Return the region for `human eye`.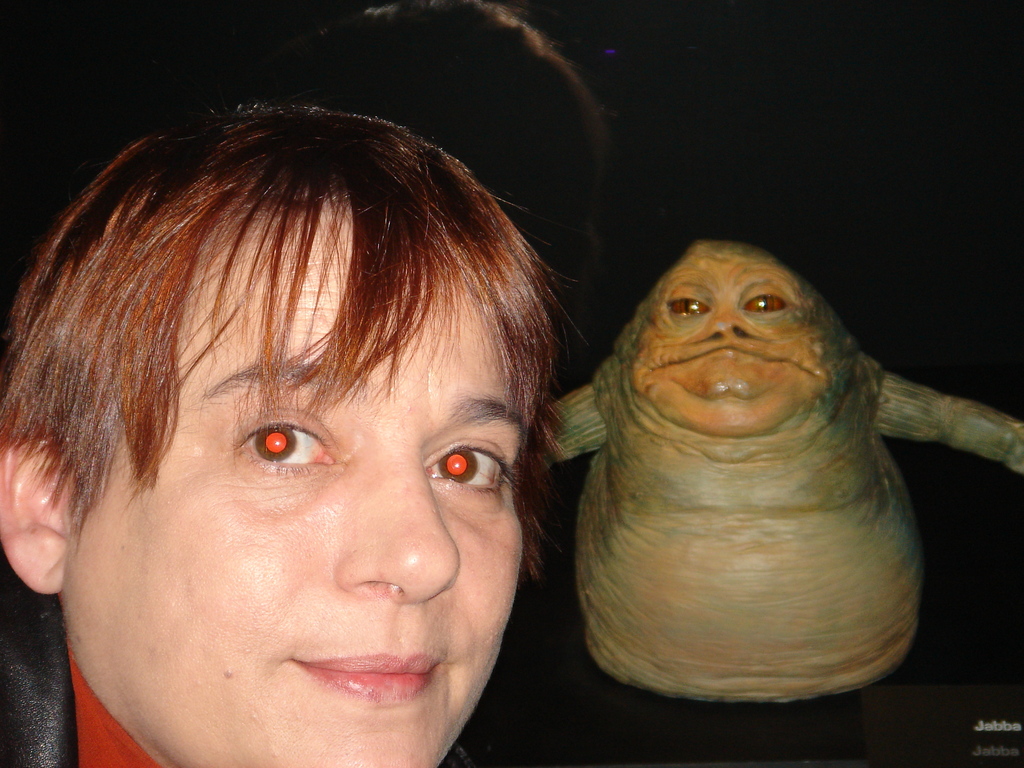
<box>206,423,319,484</box>.
